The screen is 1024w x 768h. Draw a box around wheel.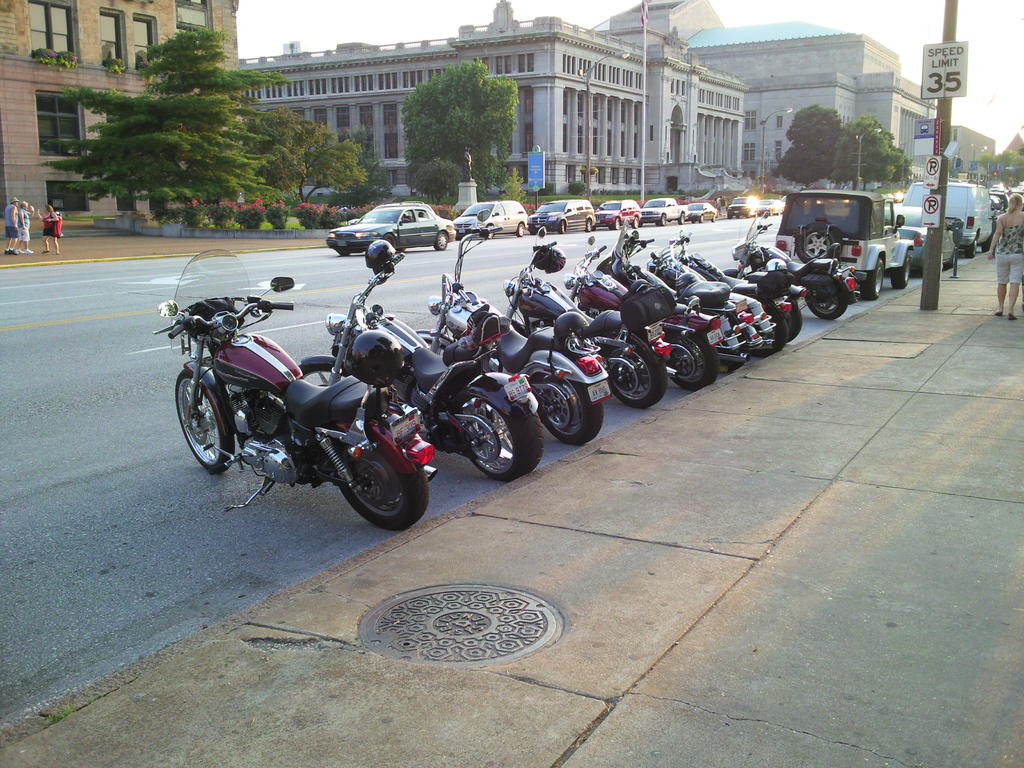
left=559, top=221, right=564, bottom=232.
